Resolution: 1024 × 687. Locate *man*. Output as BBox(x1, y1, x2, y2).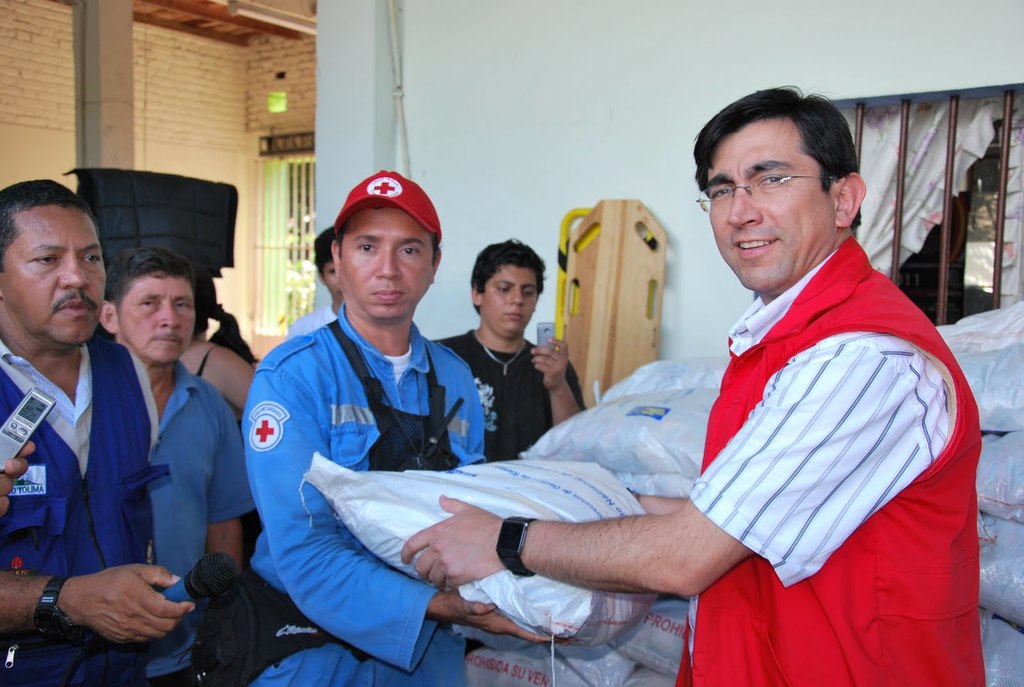
BBox(95, 246, 259, 686).
